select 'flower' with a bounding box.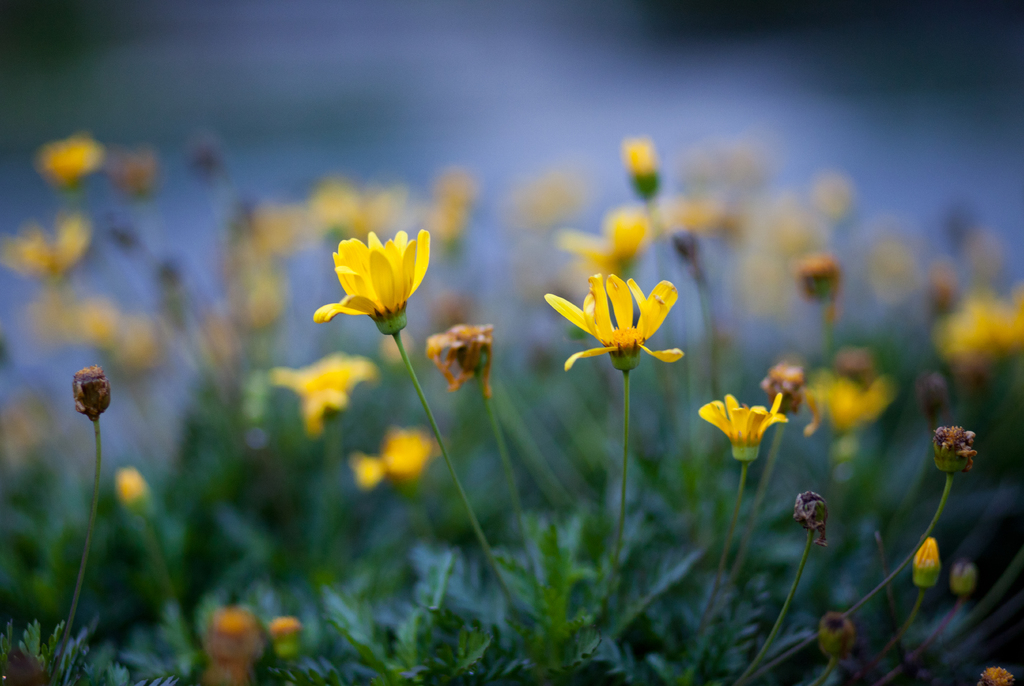
{"x1": 538, "y1": 263, "x2": 691, "y2": 383}.
